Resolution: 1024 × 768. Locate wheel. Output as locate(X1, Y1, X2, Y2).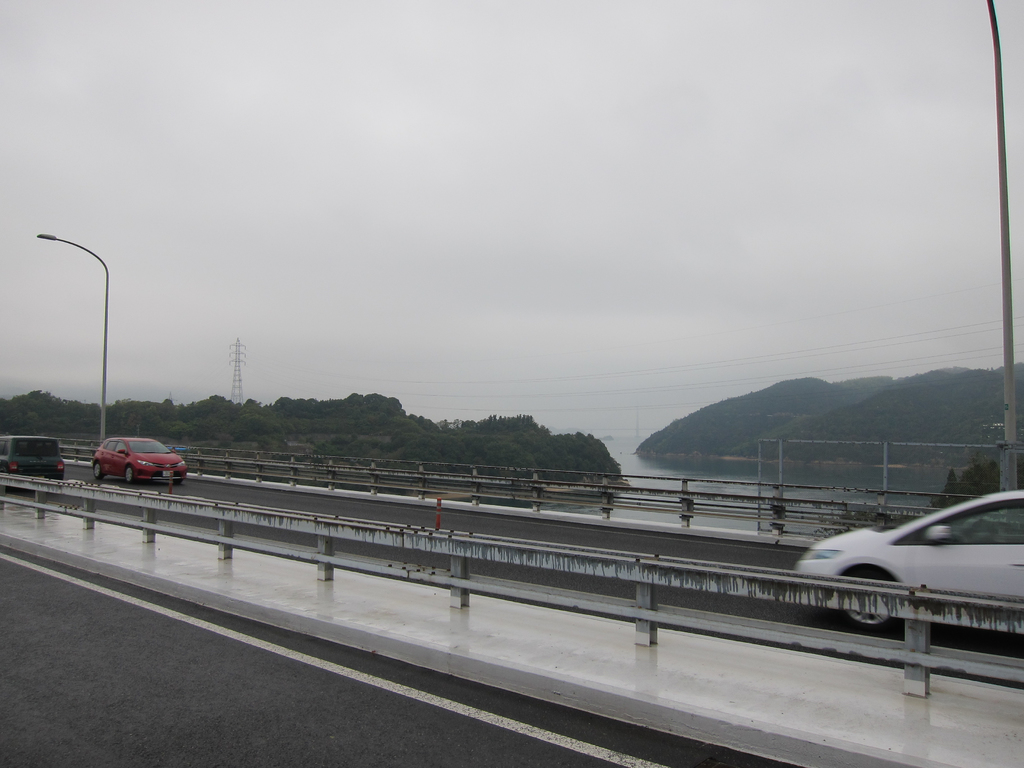
locate(124, 464, 136, 480).
